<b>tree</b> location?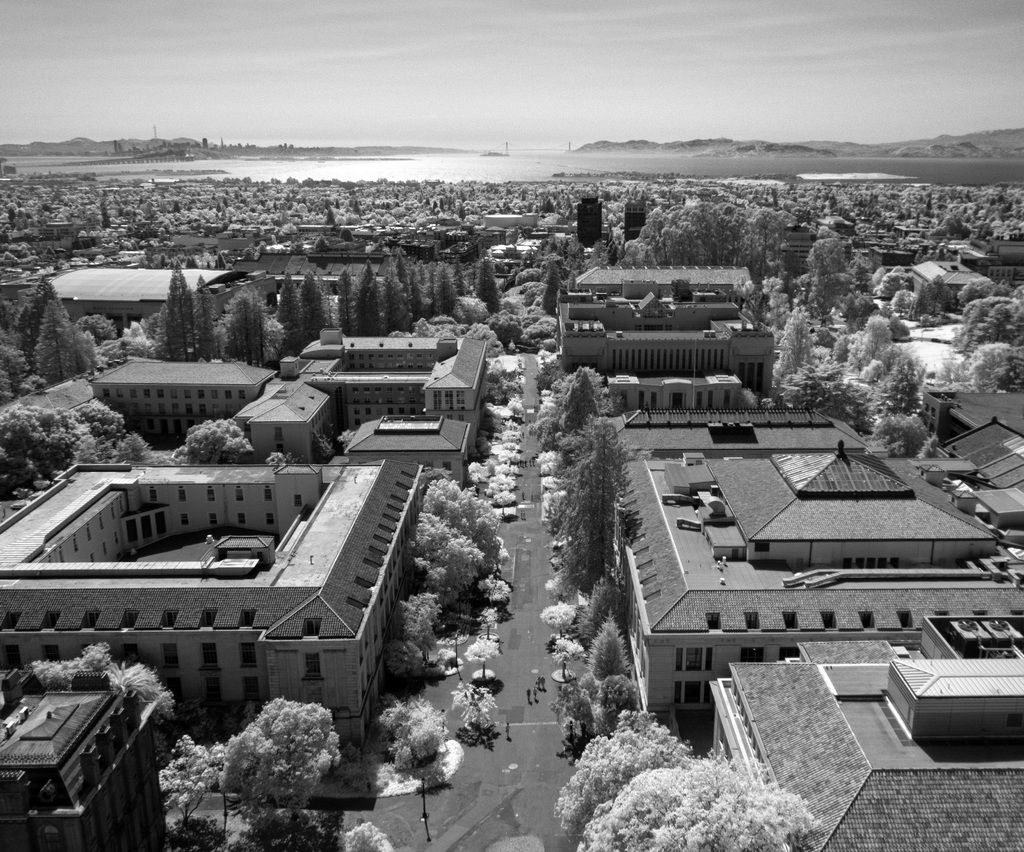
crop(169, 698, 357, 823)
